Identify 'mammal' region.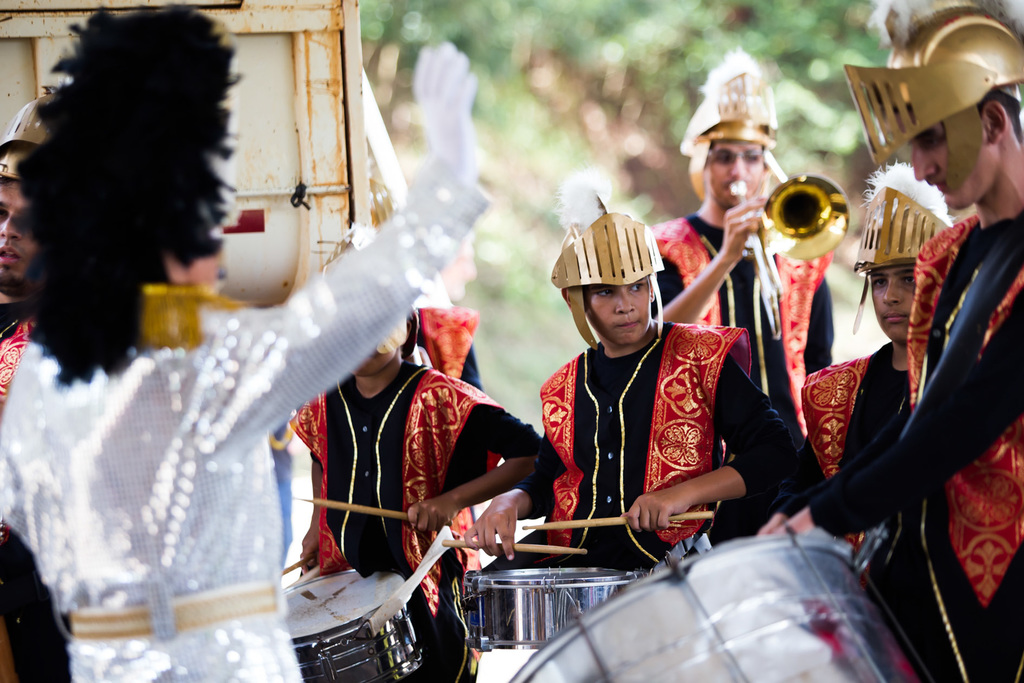
Region: (417,278,495,477).
